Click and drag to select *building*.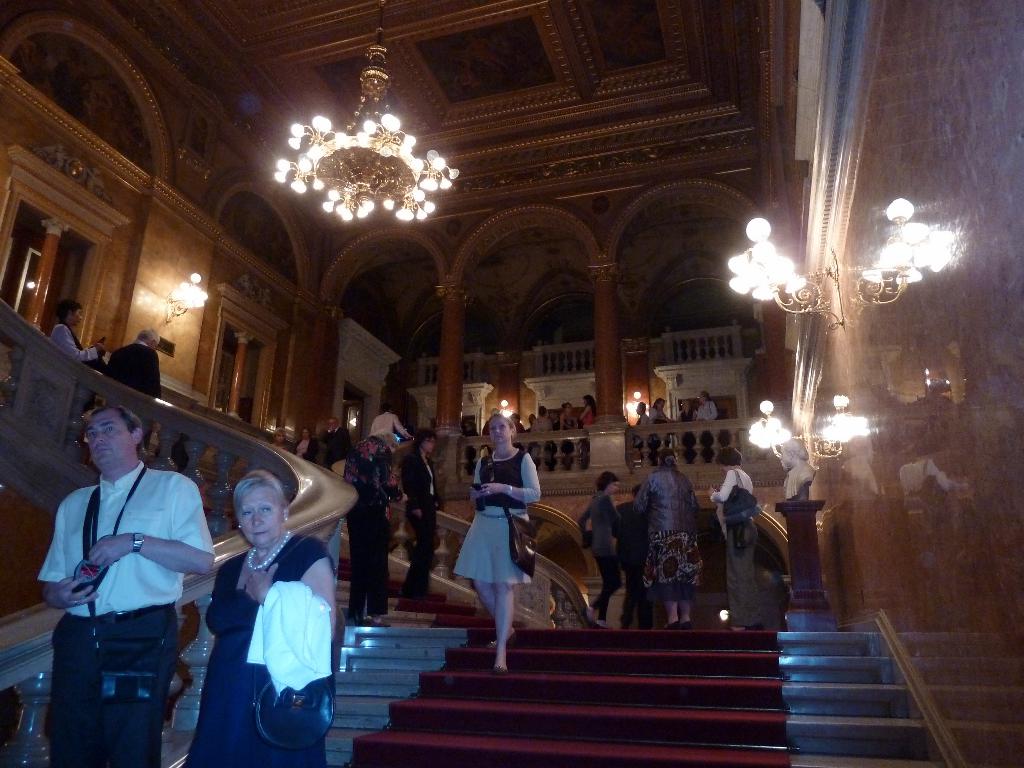
Selection: box(0, 0, 1023, 767).
